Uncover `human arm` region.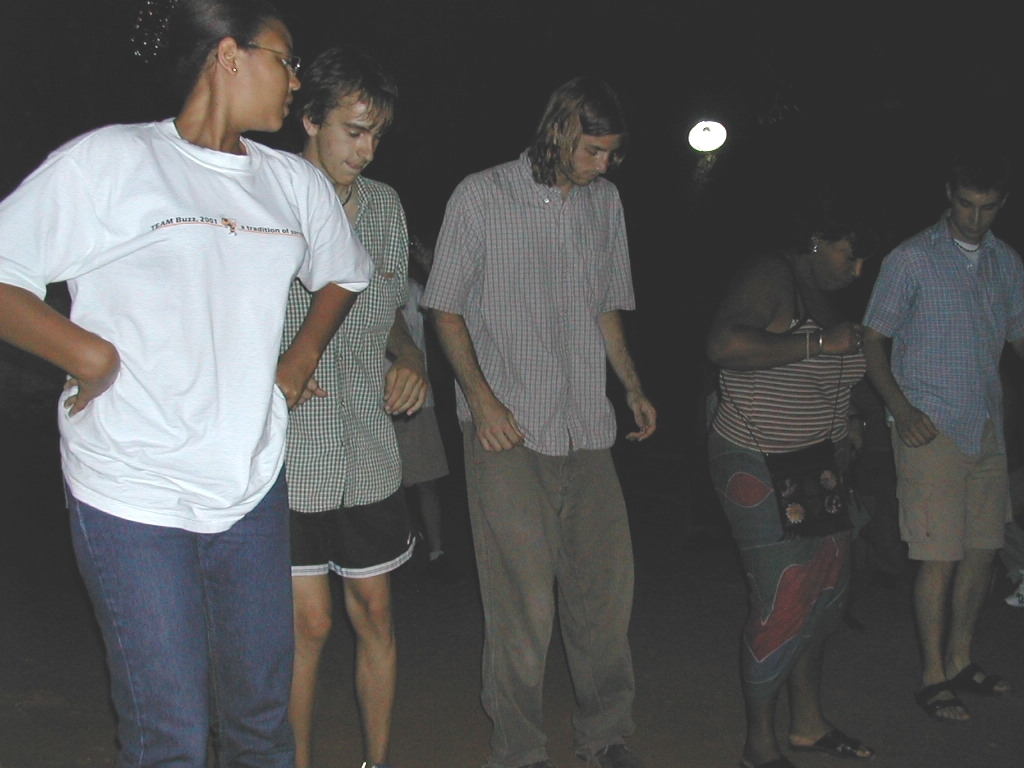
Uncovered: <box>851,236,940,455</box>.
